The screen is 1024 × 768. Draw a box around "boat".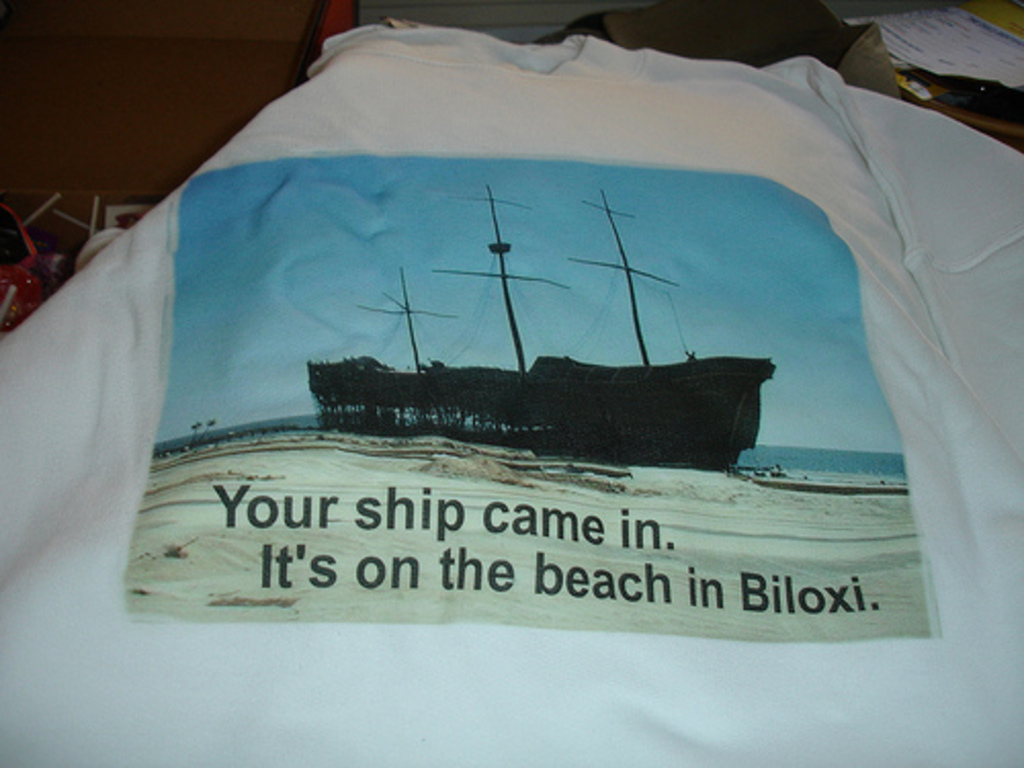
left=307, top=182, right=778, bottom=467.
